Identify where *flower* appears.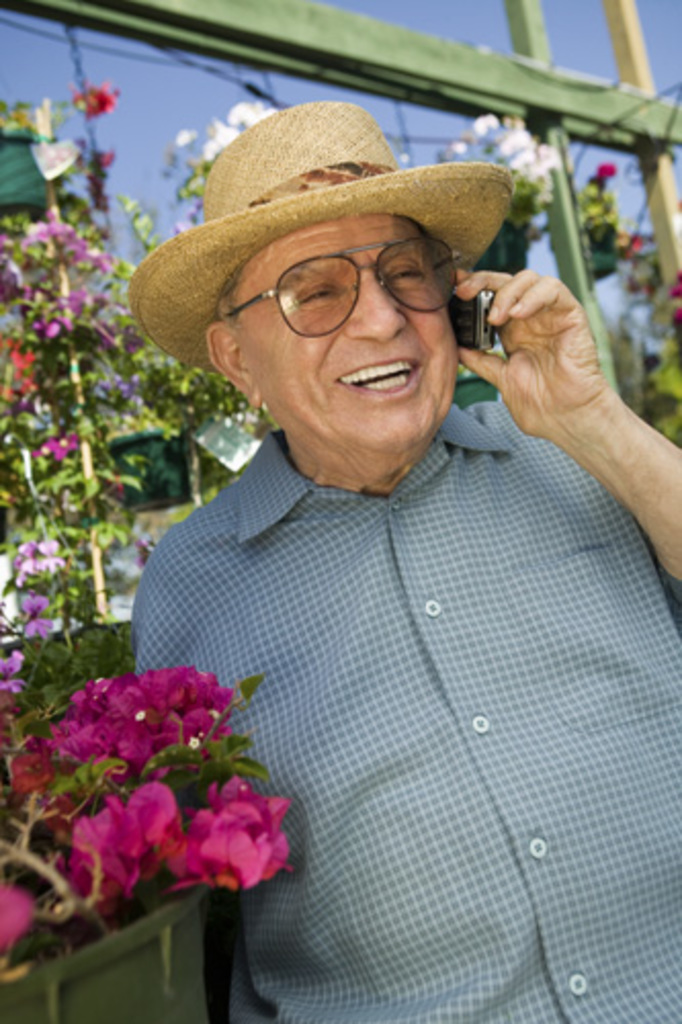
Appears at 598/158/621/180.
